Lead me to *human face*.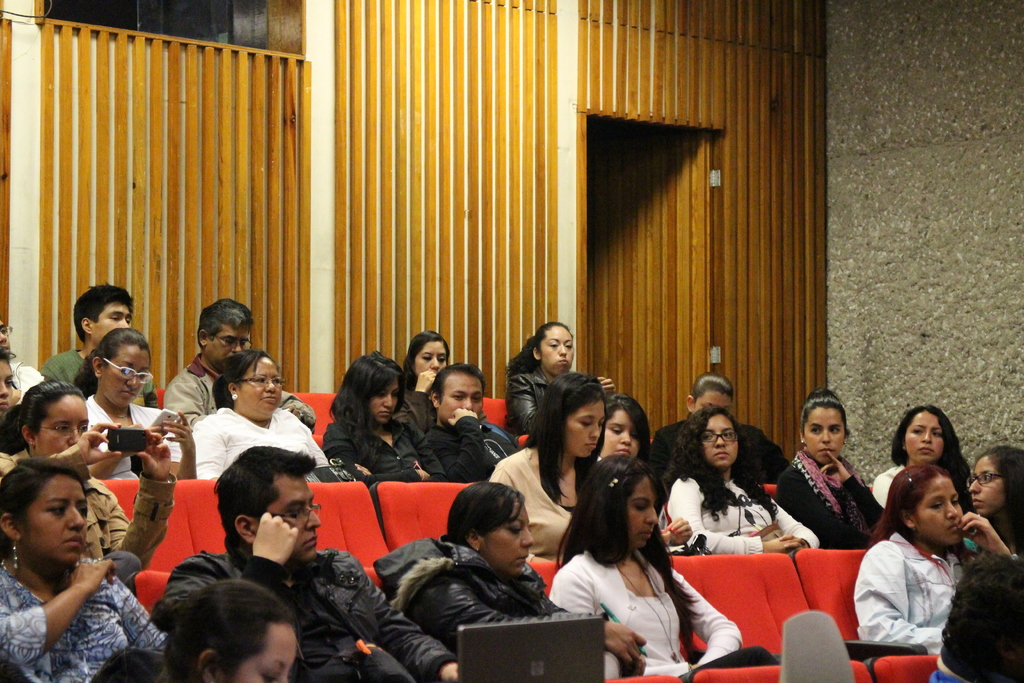
Lead to (237,357,283,422).
